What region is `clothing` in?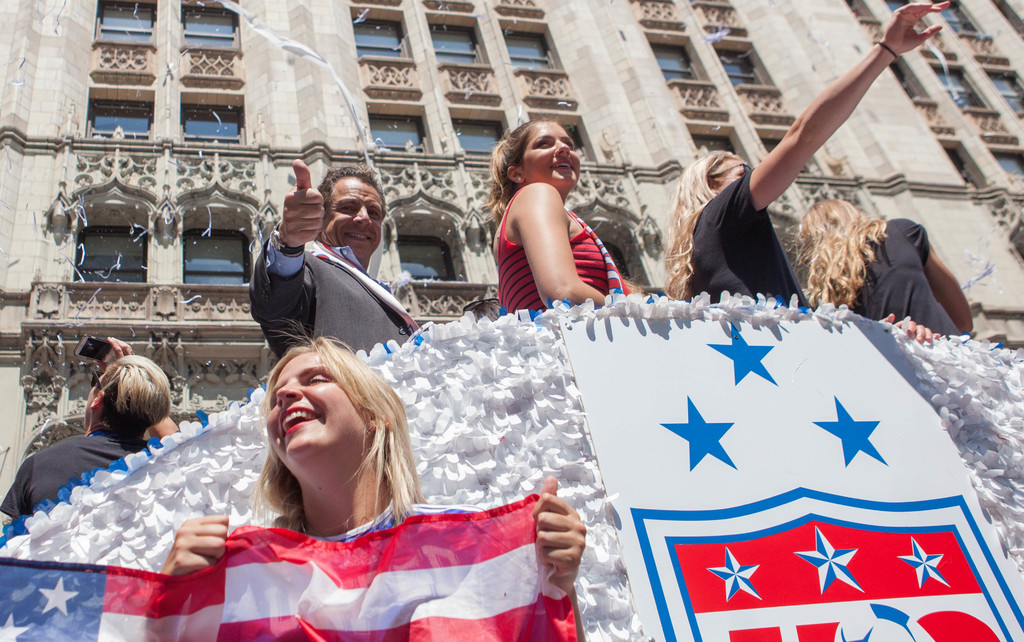
rect(683, 166, 811, 305).
